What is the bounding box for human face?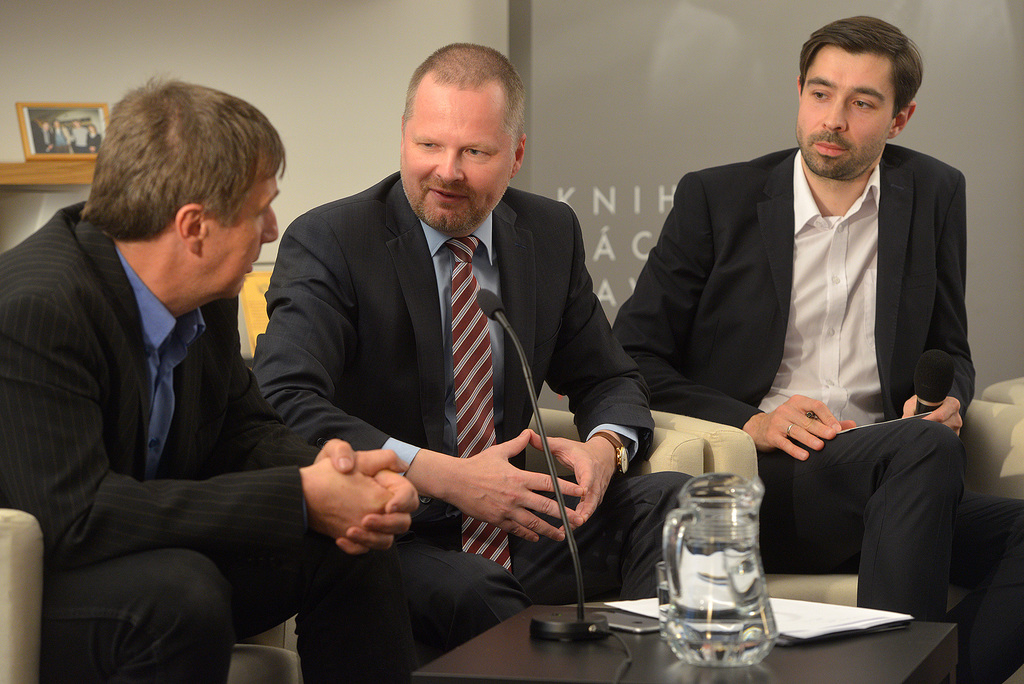
(x1=797, y1=51, x2=888, y2=173).
